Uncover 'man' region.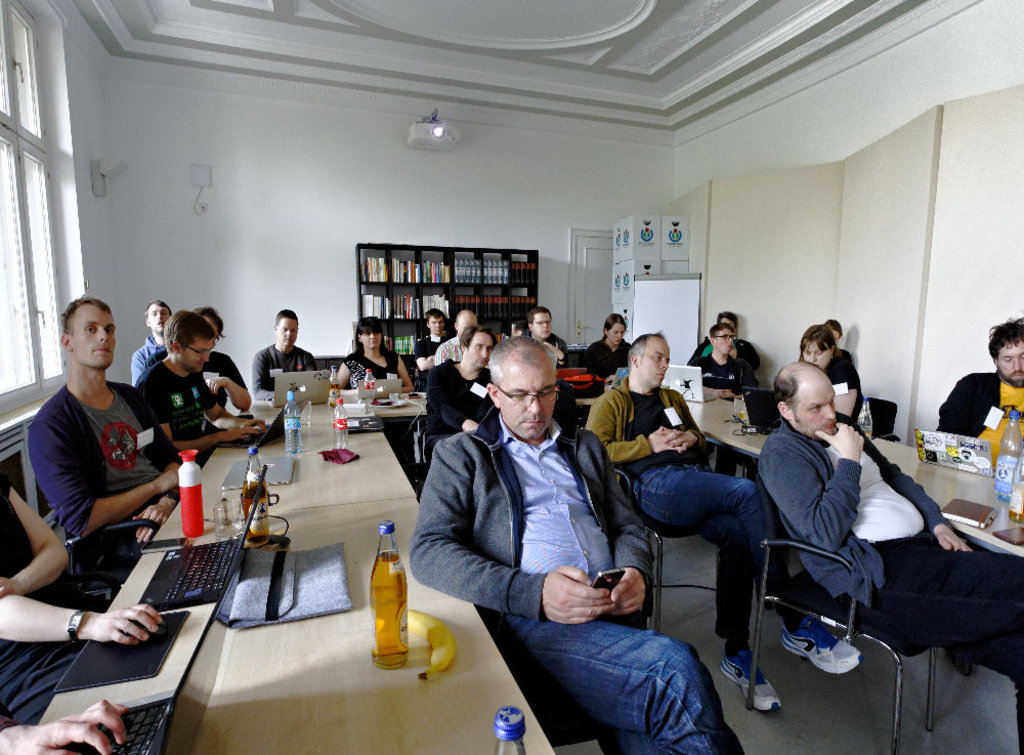
Uncovered: Rect(689, 309, 762, 368).
